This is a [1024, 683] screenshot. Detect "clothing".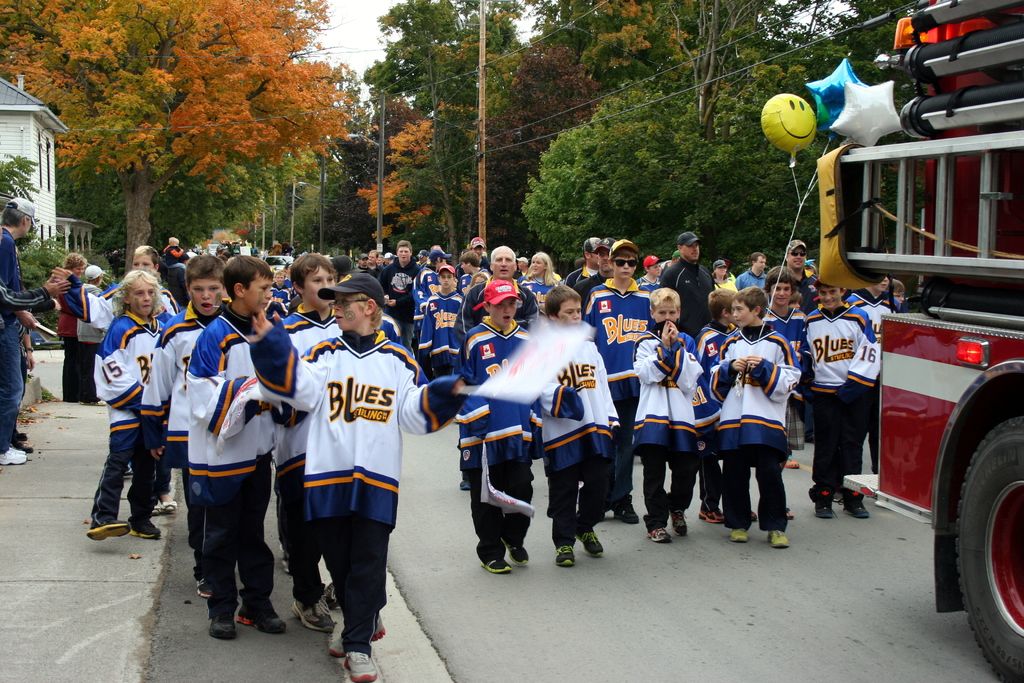
(x1=274, y1=320, x2=413, y2=608).
